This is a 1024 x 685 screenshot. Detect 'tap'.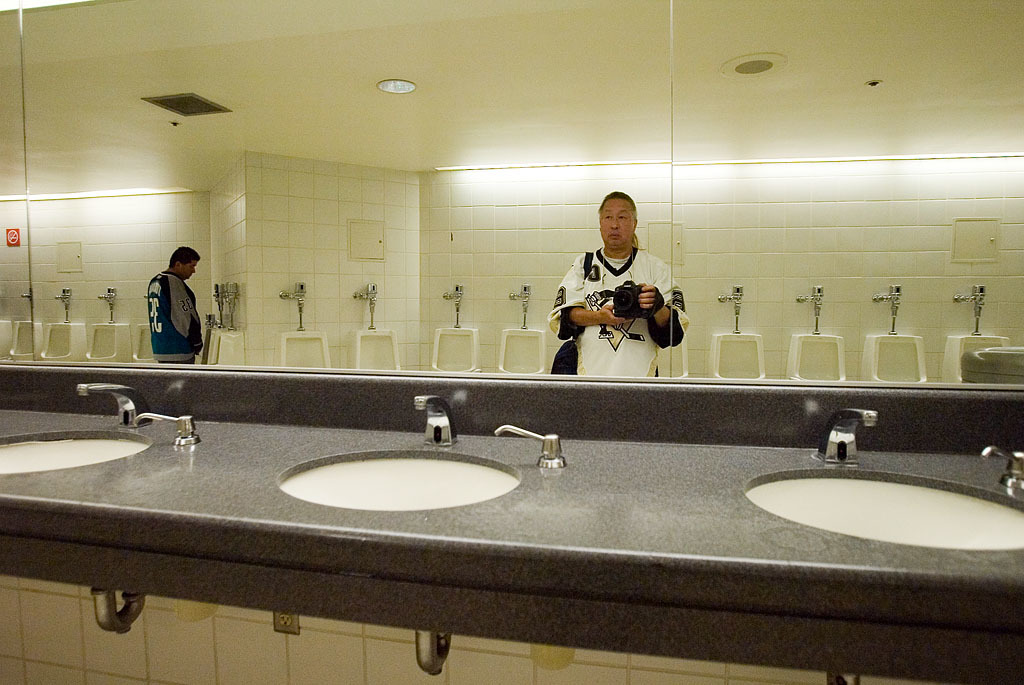
[left=413, top=395, right=464, bottom=451].
